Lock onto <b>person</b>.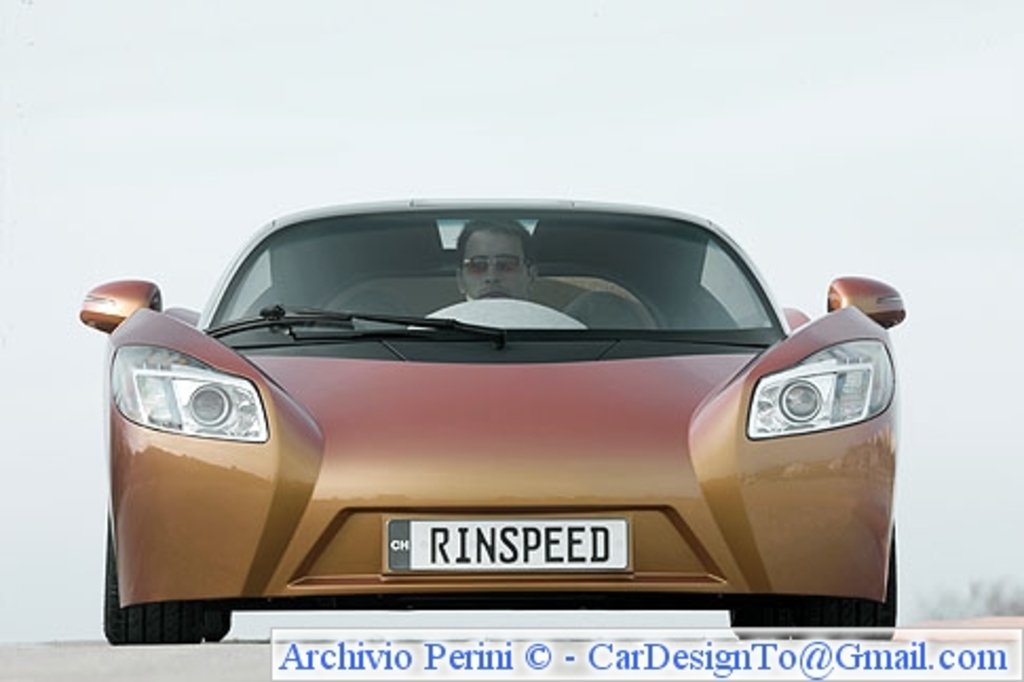
Locked: 454/213/538/321.
